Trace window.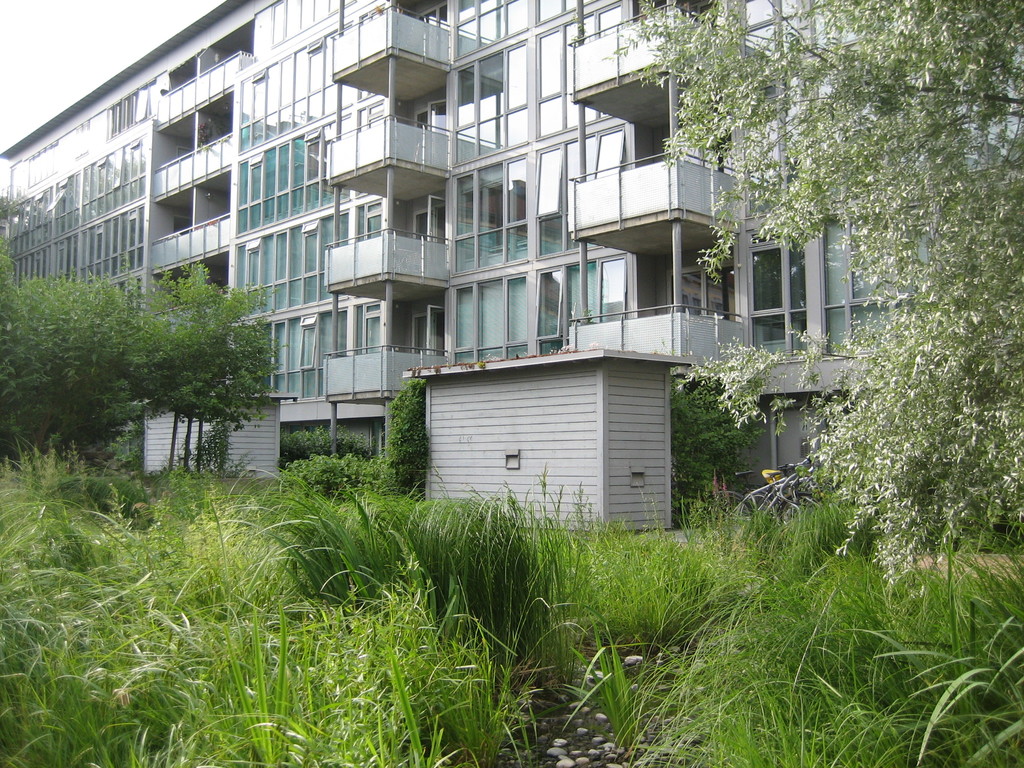
Traced to locate(745, 225, 828, 344).
